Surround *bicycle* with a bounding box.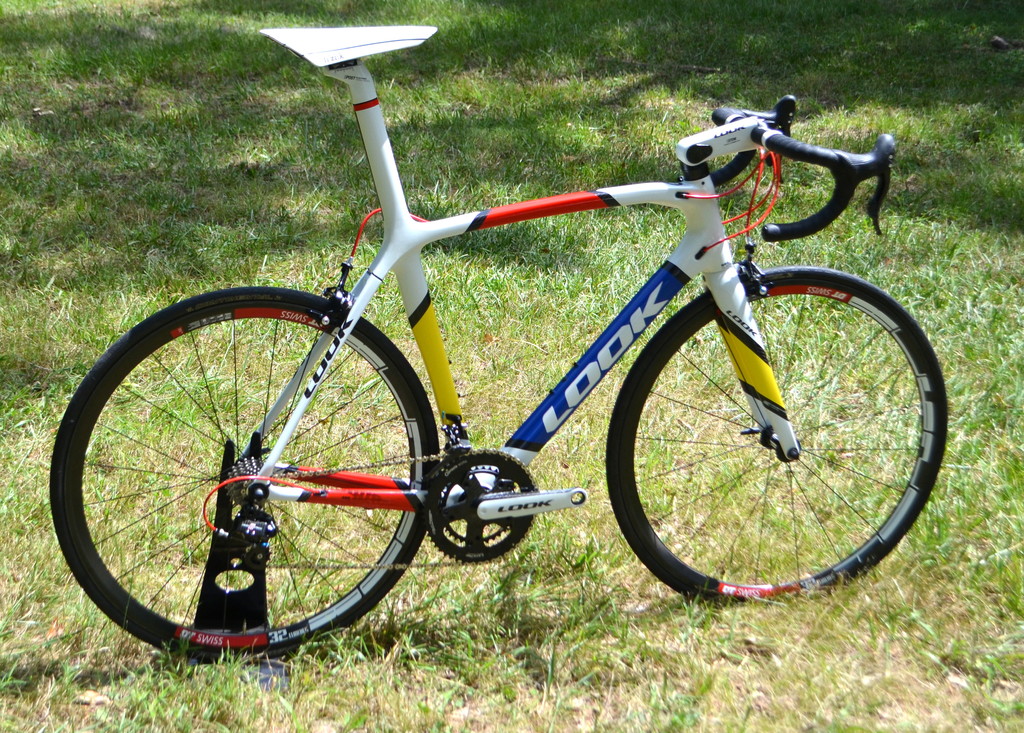
box=[44, 26, 952, 664].
